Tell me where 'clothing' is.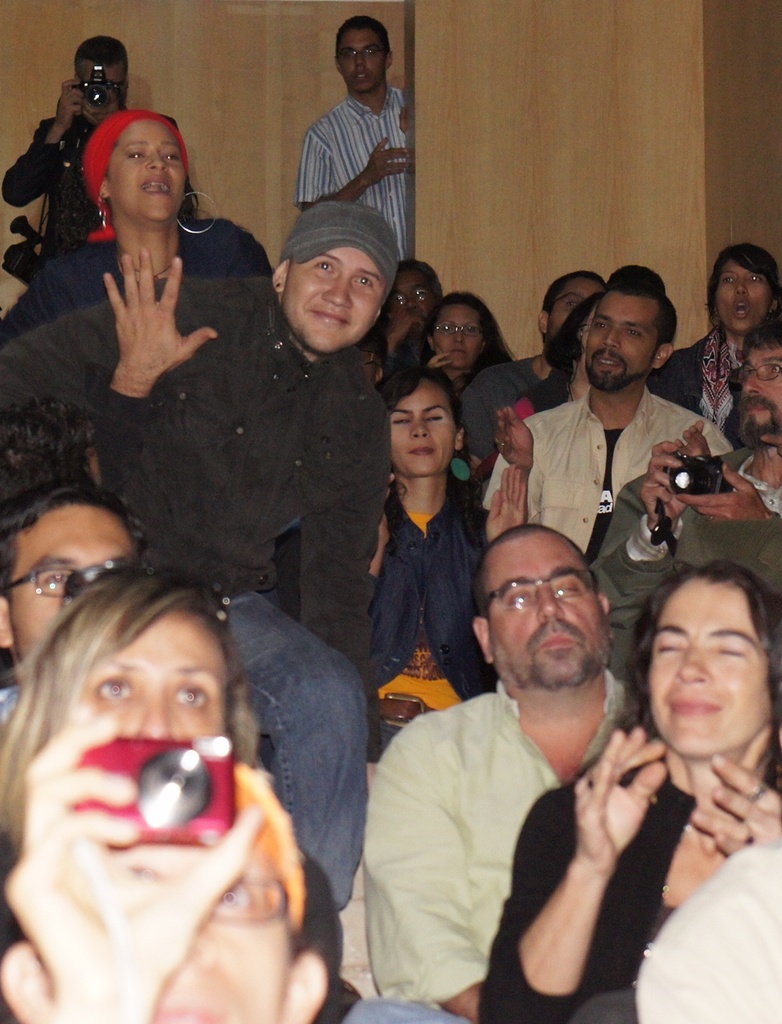
'clothing' is at x1=0, y1=251, x2=383, y2=937.
